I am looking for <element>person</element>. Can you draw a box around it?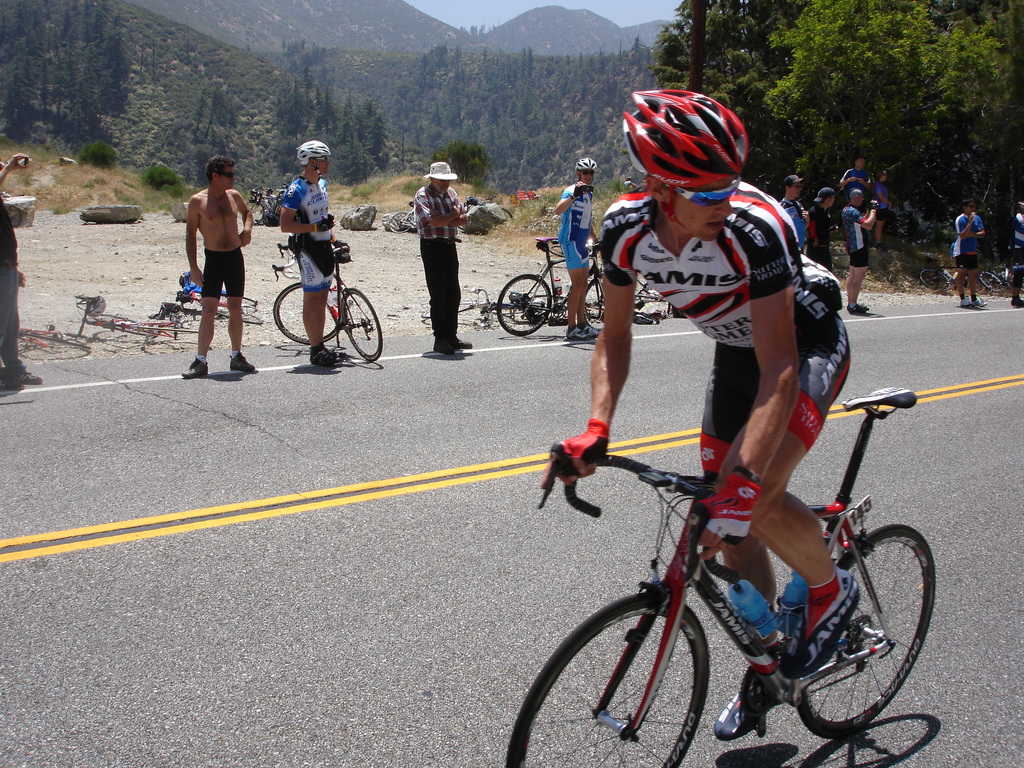
Sure, the bounding box is Rect(280, 138, 340, 365).
